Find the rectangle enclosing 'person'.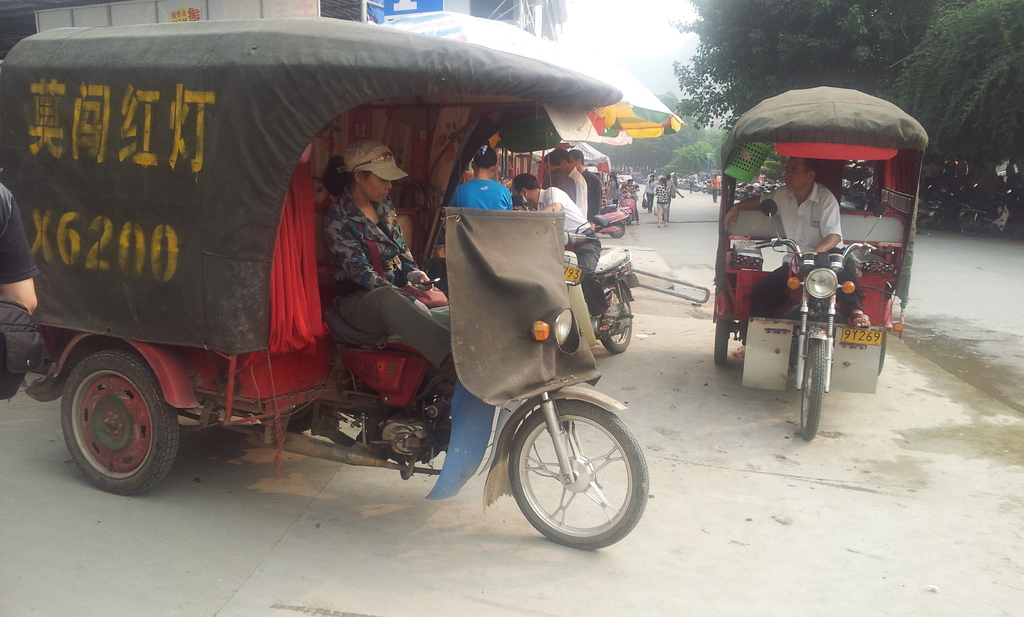
<region>316, 136, 458, 381</region>.
